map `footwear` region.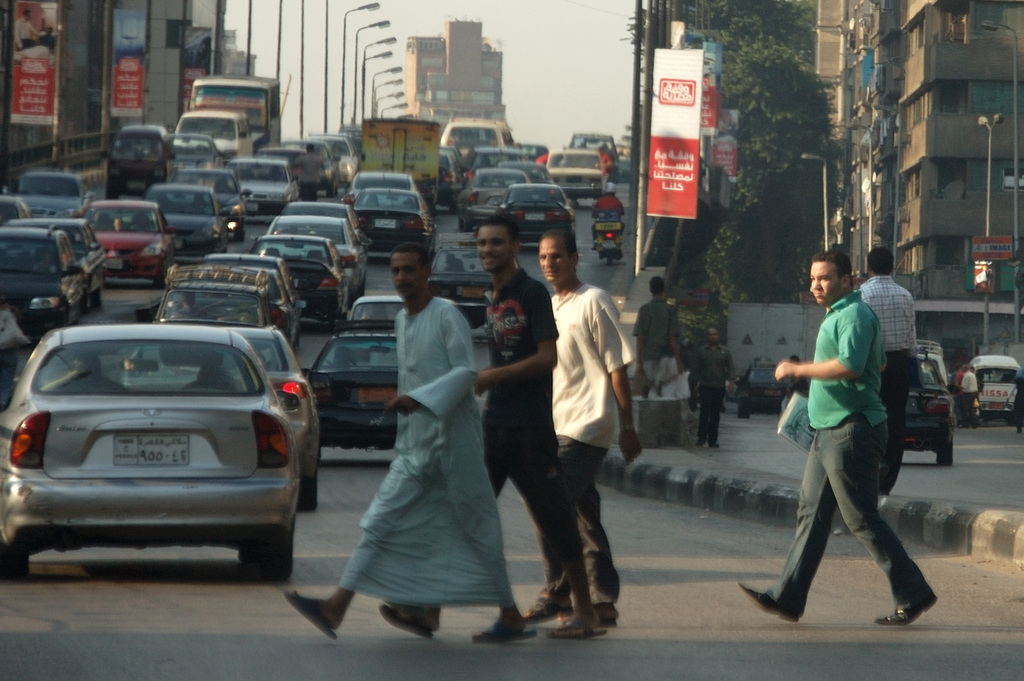
Mapped to pyautogui.locateOnScreen(284, 596, 337, 641).
